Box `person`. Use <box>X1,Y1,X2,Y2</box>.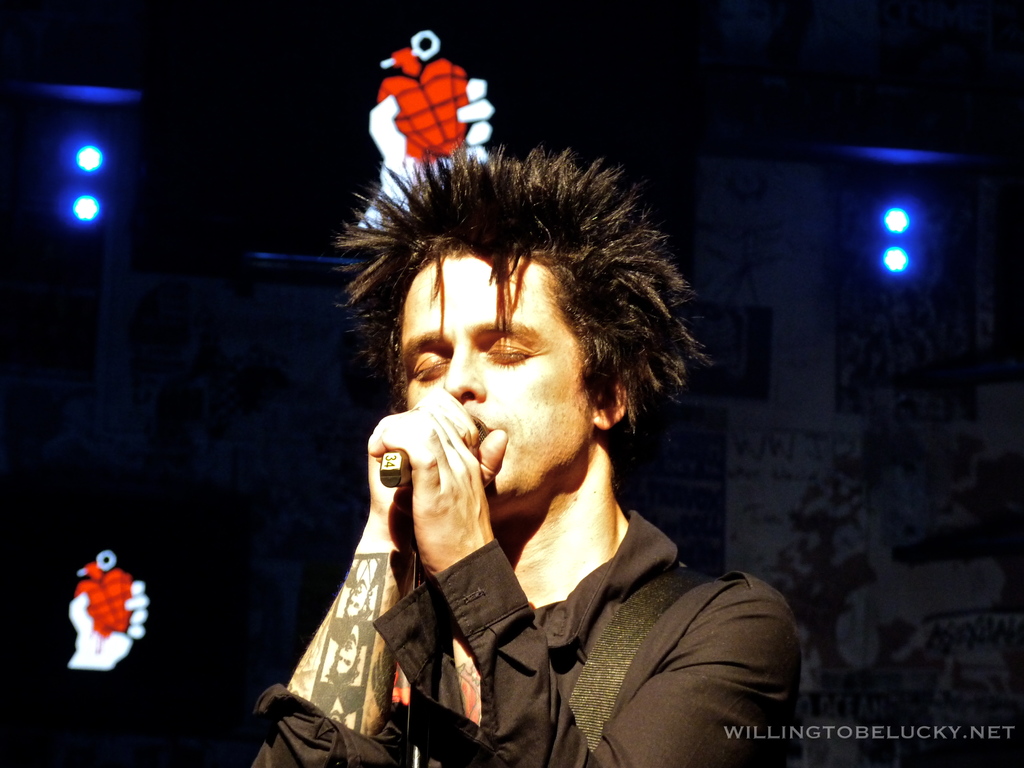
<box>247,140,798,767</box>.
